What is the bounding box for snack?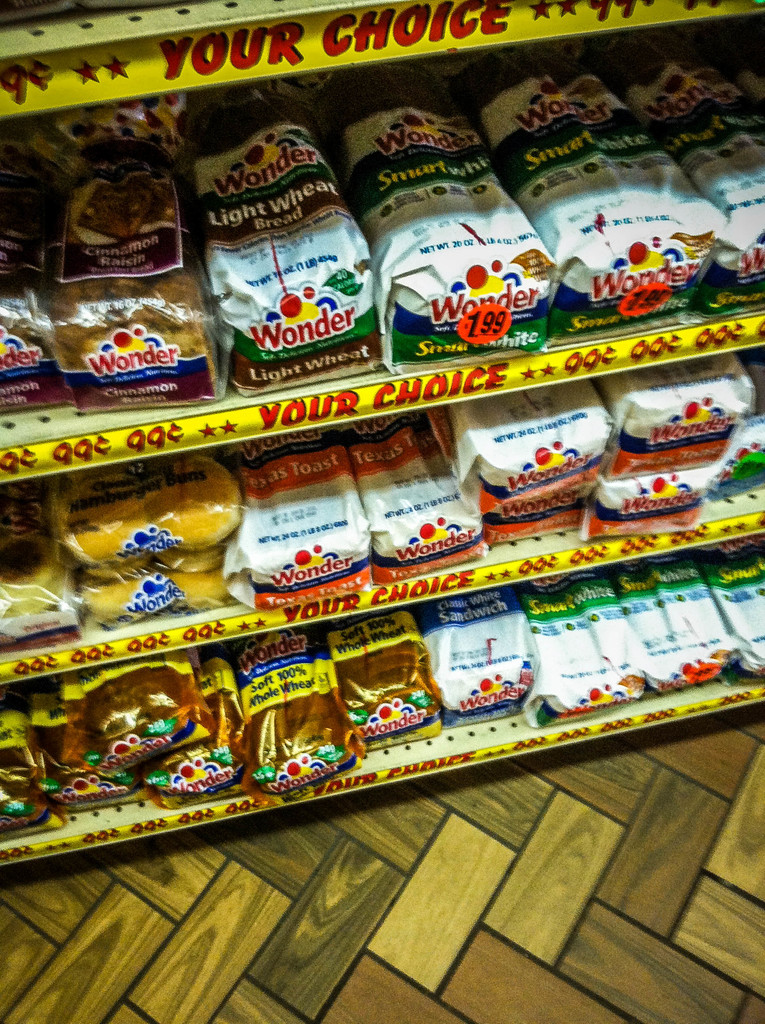
(x1=83, y1=571, x2=149, y2=627).
